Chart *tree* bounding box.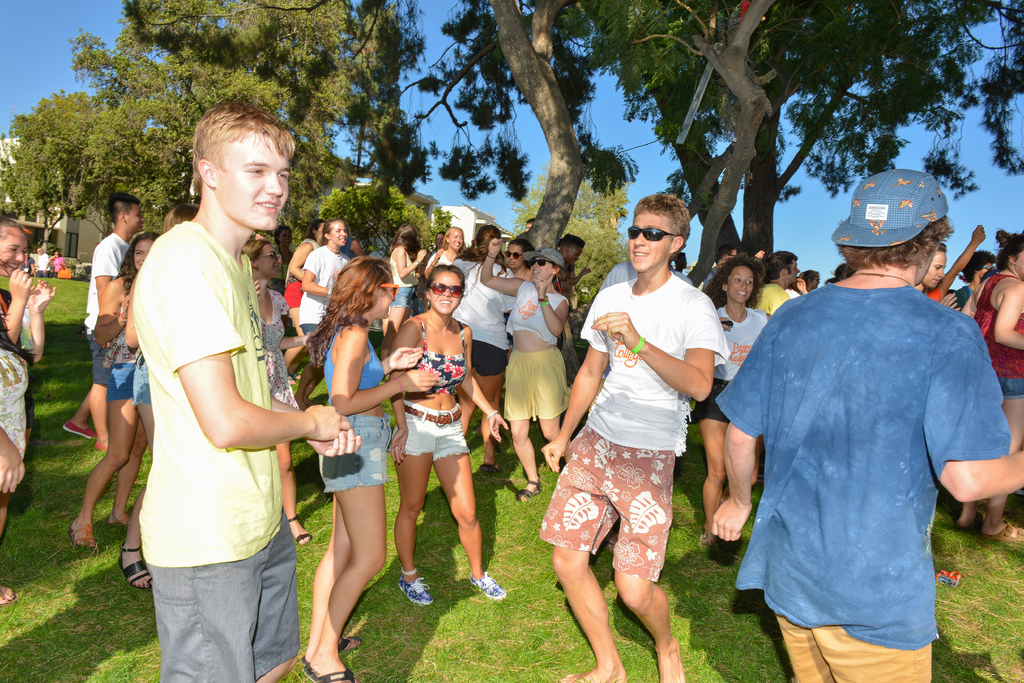
Charted: x1=12, y1=0, x2=471, y2=252.
